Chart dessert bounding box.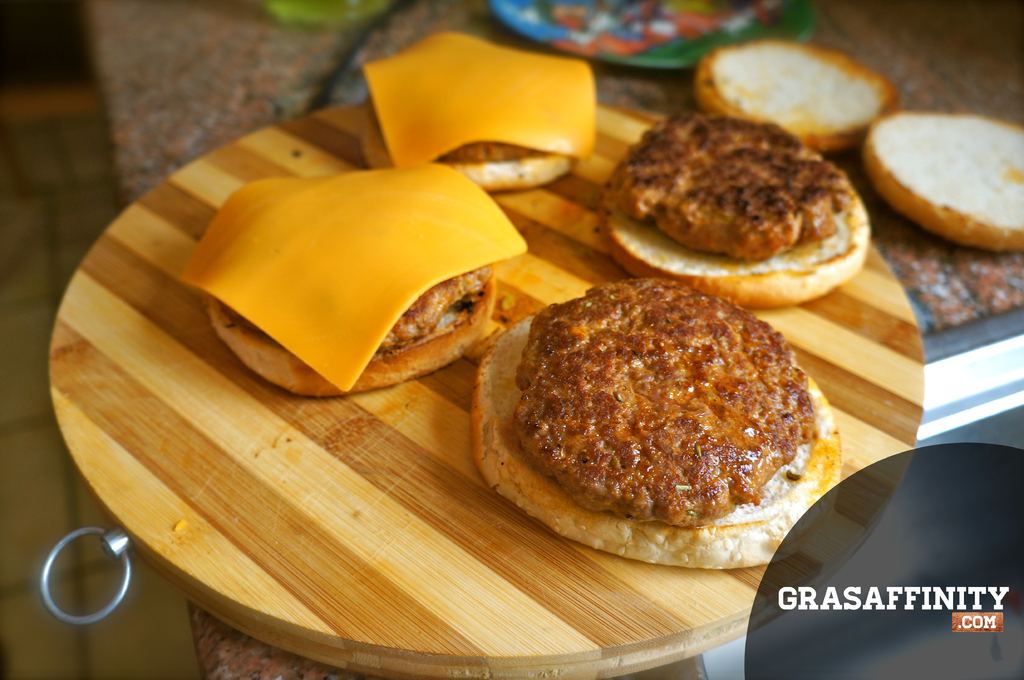
Charted: [852,112,1023,258].
